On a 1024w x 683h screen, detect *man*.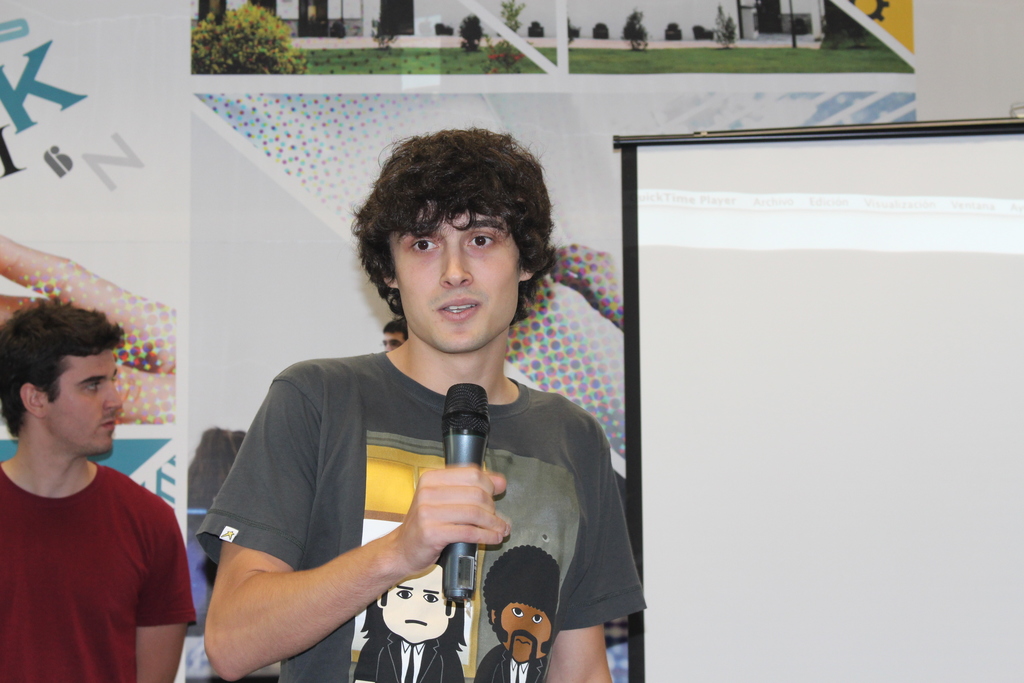
193/128/649/682.
